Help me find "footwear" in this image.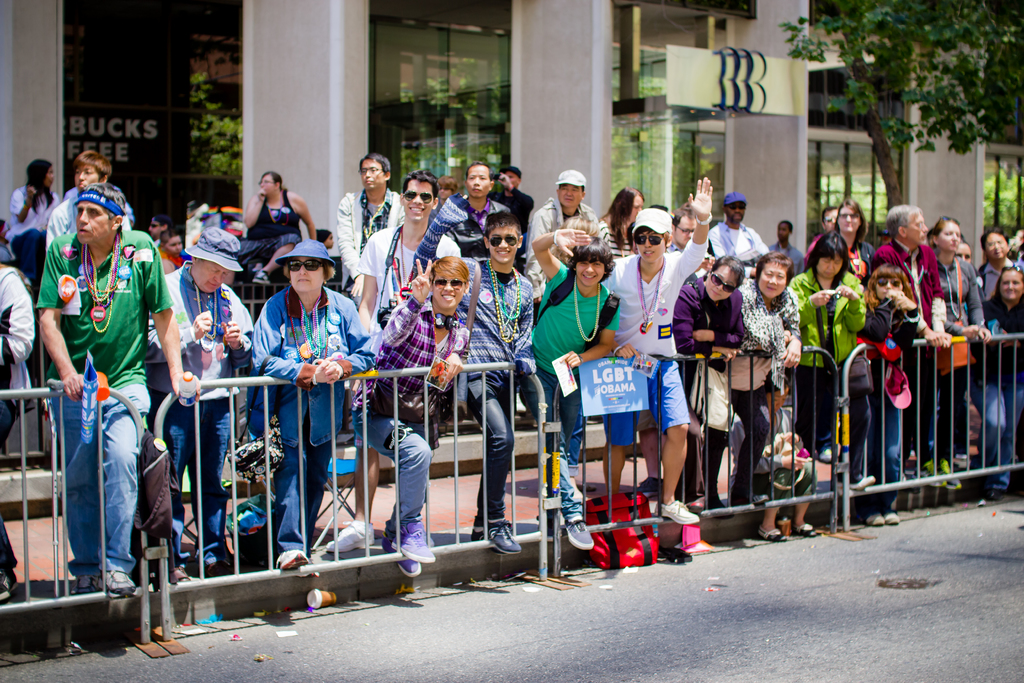
Found it: <box>760,524,786,543</box>.
